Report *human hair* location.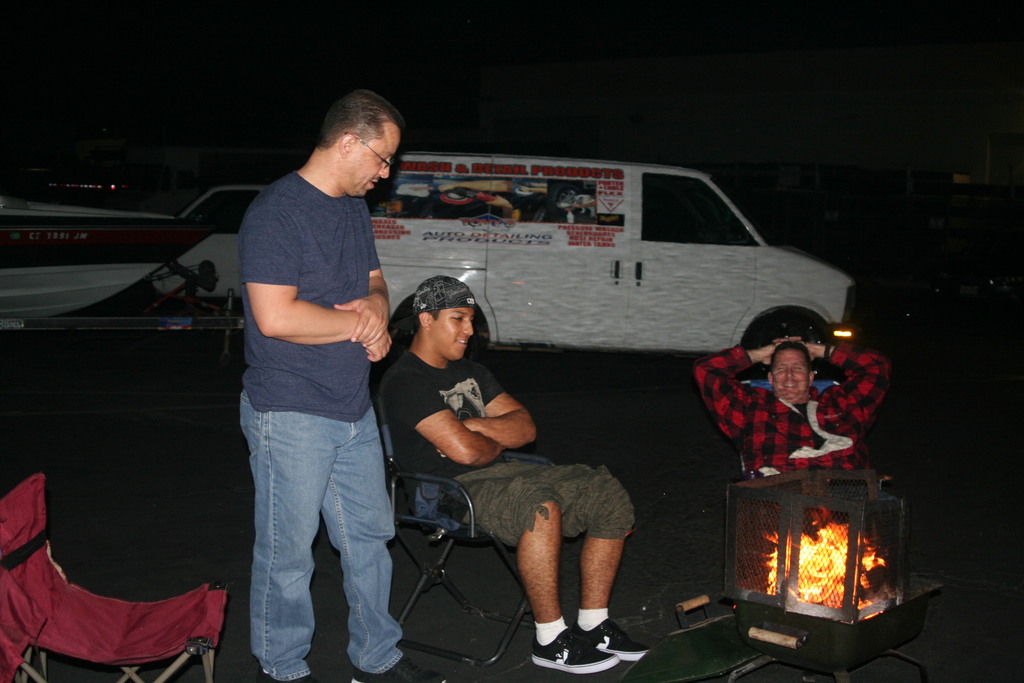
Report: select_region(413, 308, 445, 340).
